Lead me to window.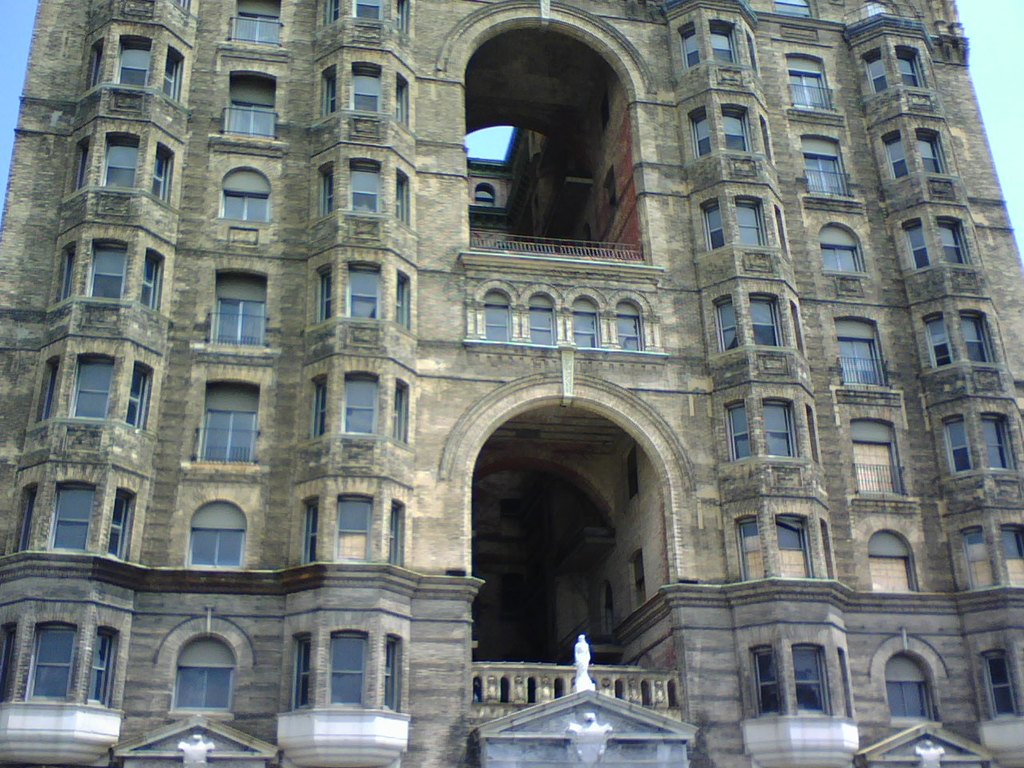
Lead to select_region(223, 192, 267, 216).
